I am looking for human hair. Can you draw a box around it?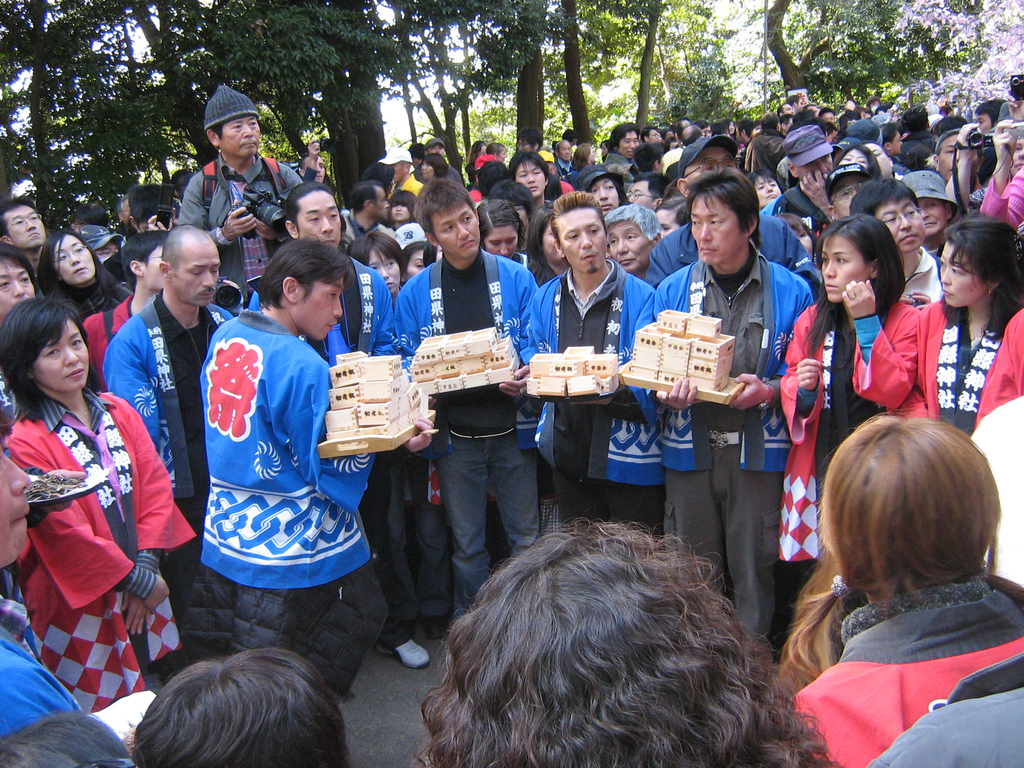
Sure, the bounding box is (211, 122, 226, 141).
